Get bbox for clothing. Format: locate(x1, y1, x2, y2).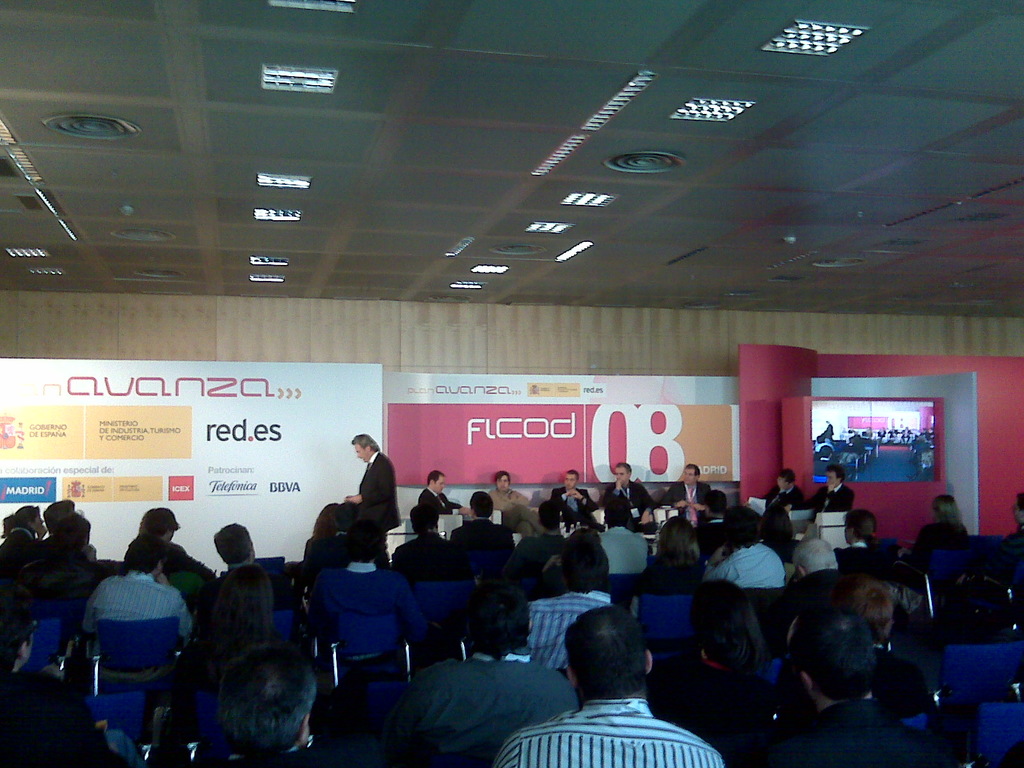
locate(780, 572, 849, 634).
